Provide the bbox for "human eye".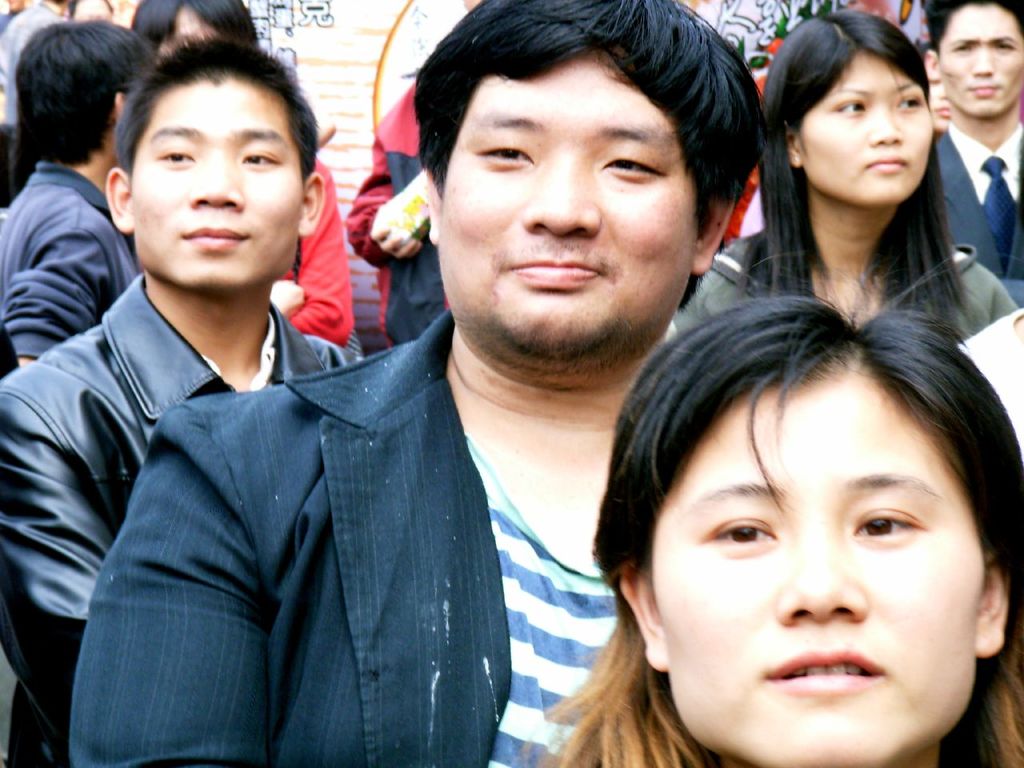
box(893, 94, 921, 114).
